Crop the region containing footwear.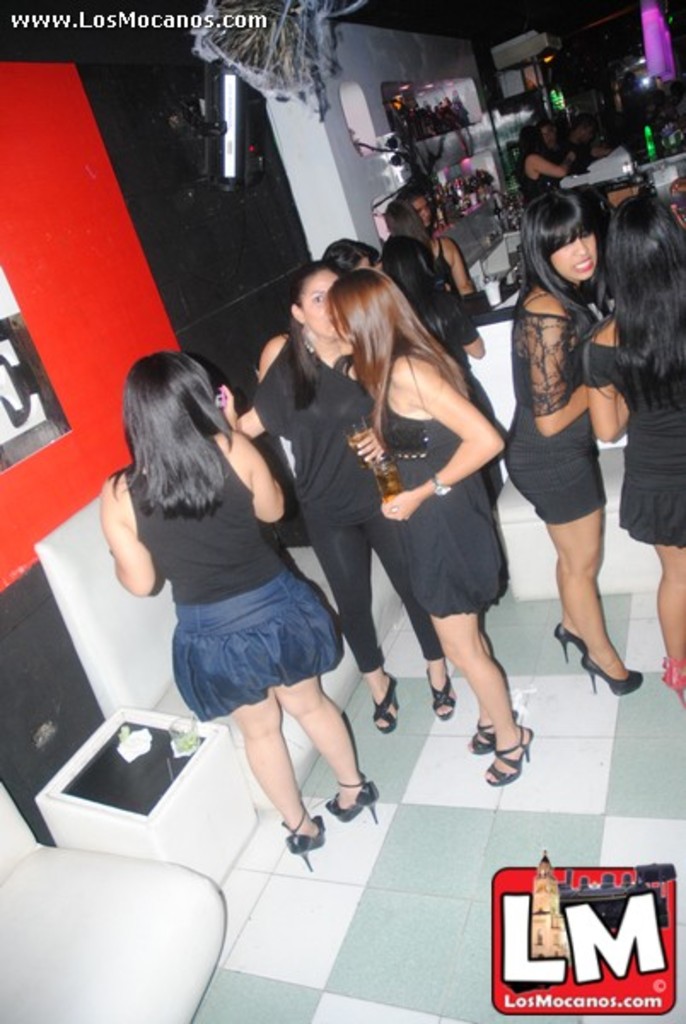
Crop region: {"x1": 664, "y1": 652, "x2": 684, "y2": 708}.
